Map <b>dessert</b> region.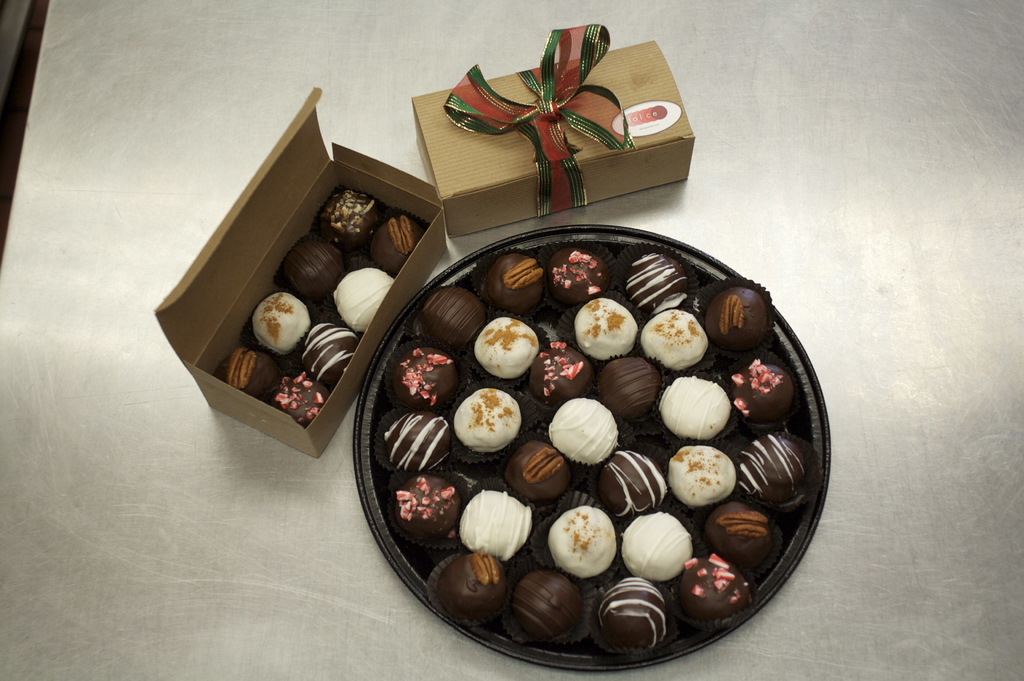
Mapped to (280, 370, 323, 416).
